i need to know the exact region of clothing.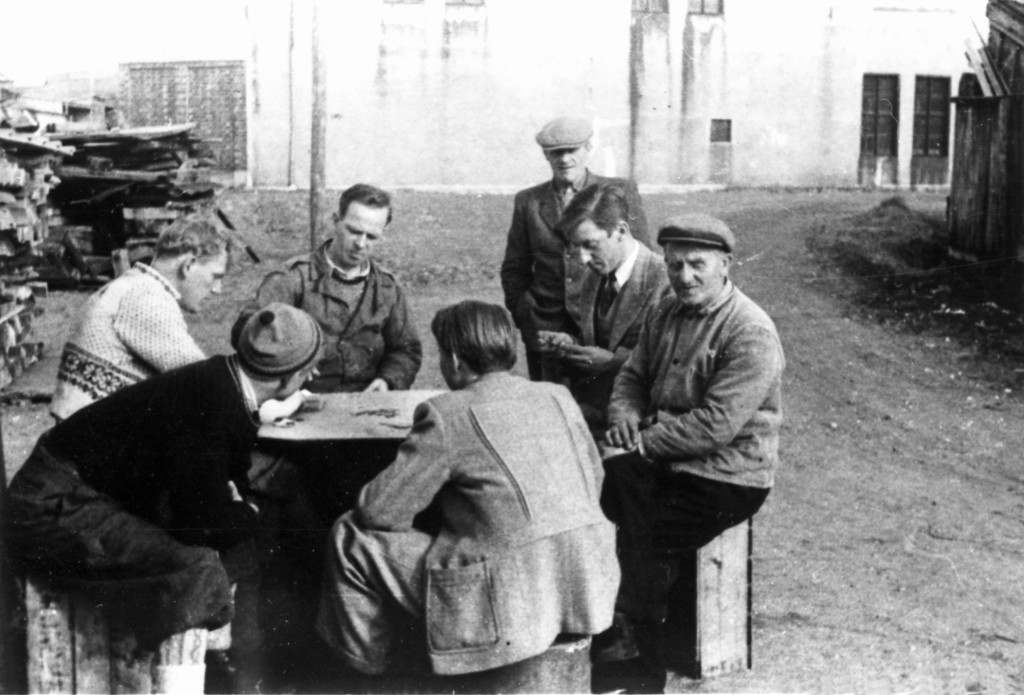
Region: (left=500, top=175, right=657, bottom=396).
